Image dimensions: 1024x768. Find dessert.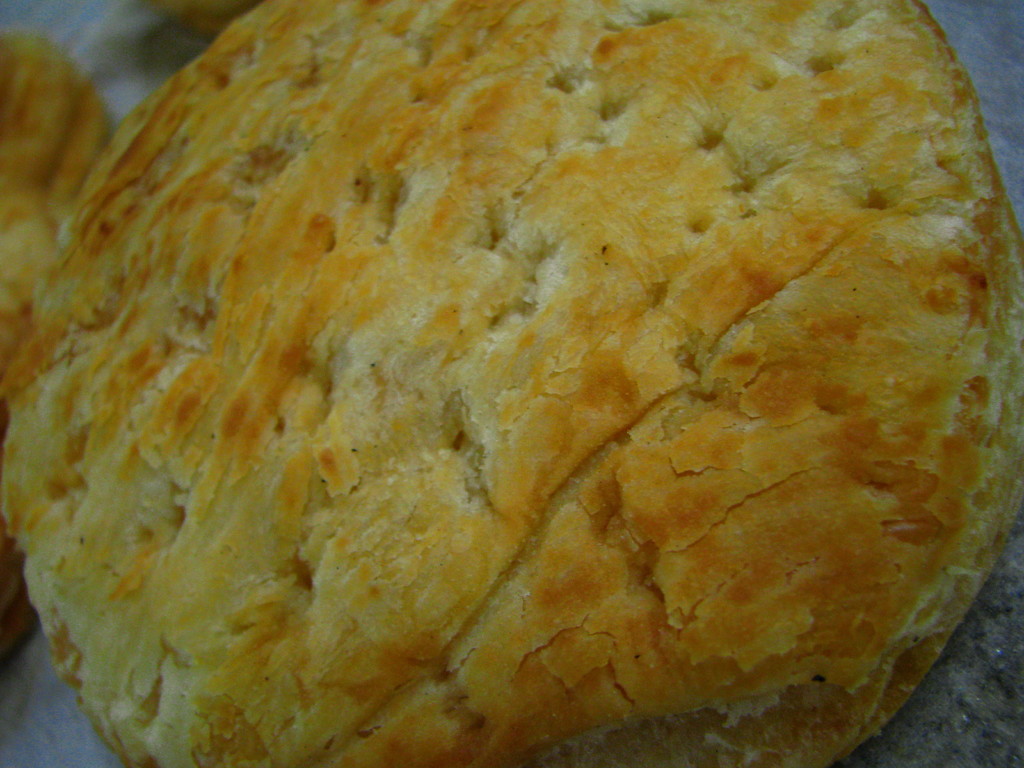
<box>8,24,127,653</box>.
